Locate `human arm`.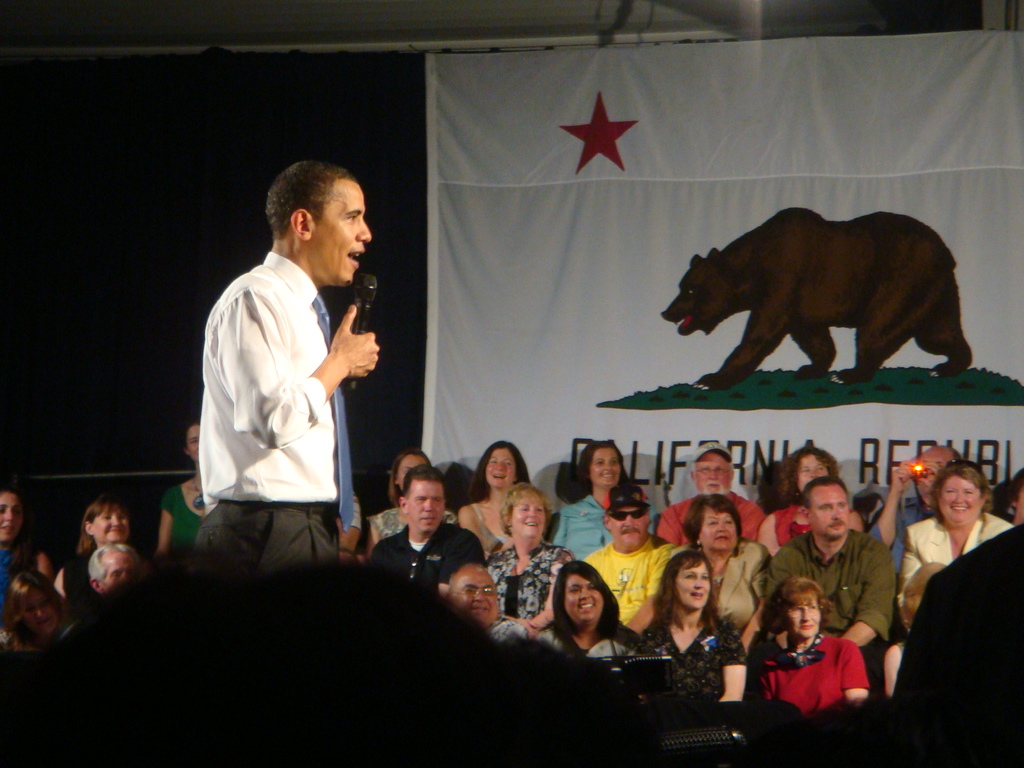
Bounding box: 654:506:683:547.
